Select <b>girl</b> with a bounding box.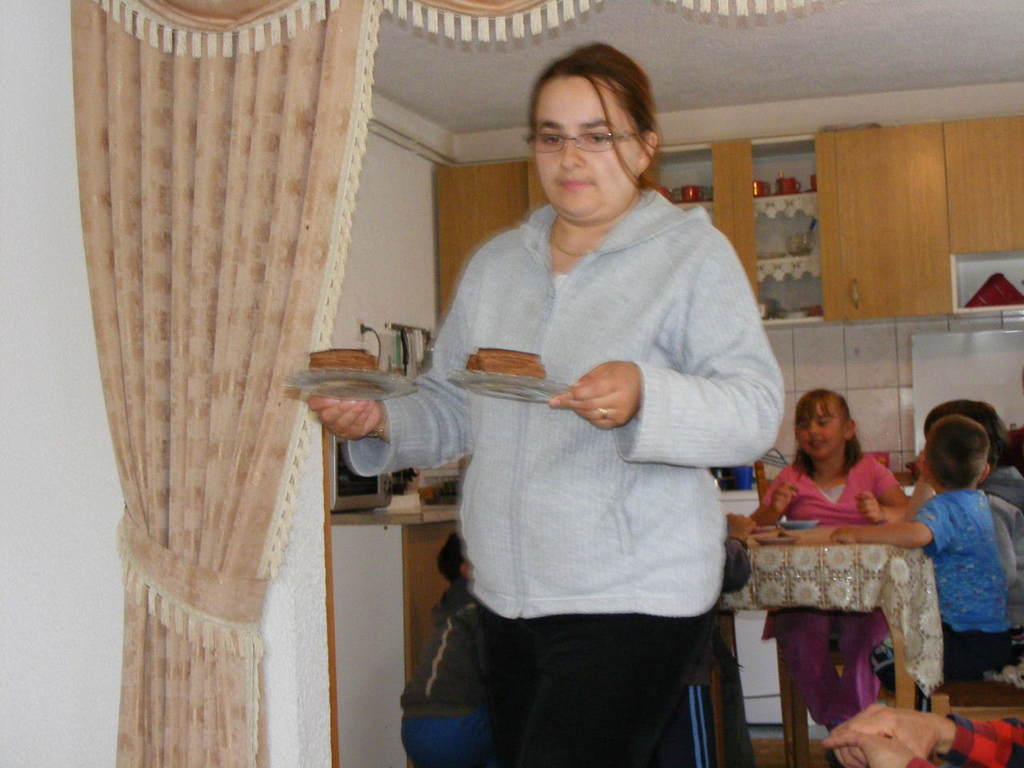
box(749, 386, 911, 734).
